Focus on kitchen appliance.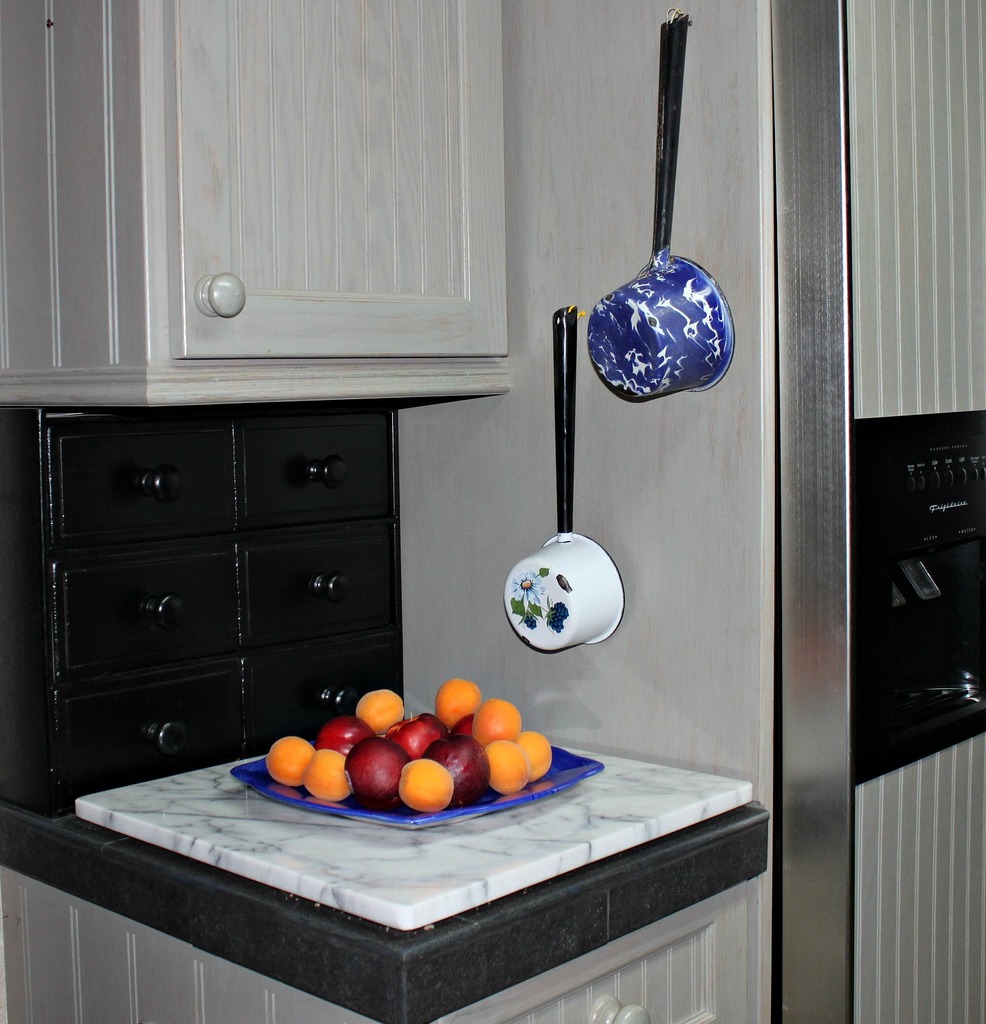
Focused at box(851, 413, 985, 777).
